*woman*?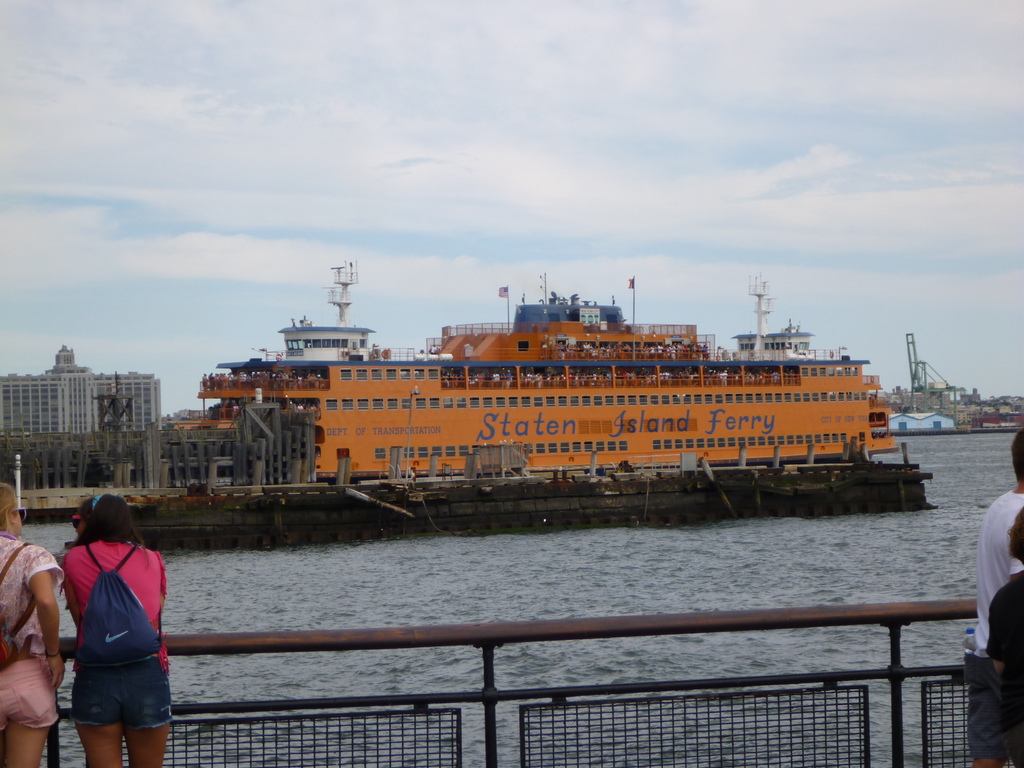
(x1=0, y1=483, x2=65, y2=767)
